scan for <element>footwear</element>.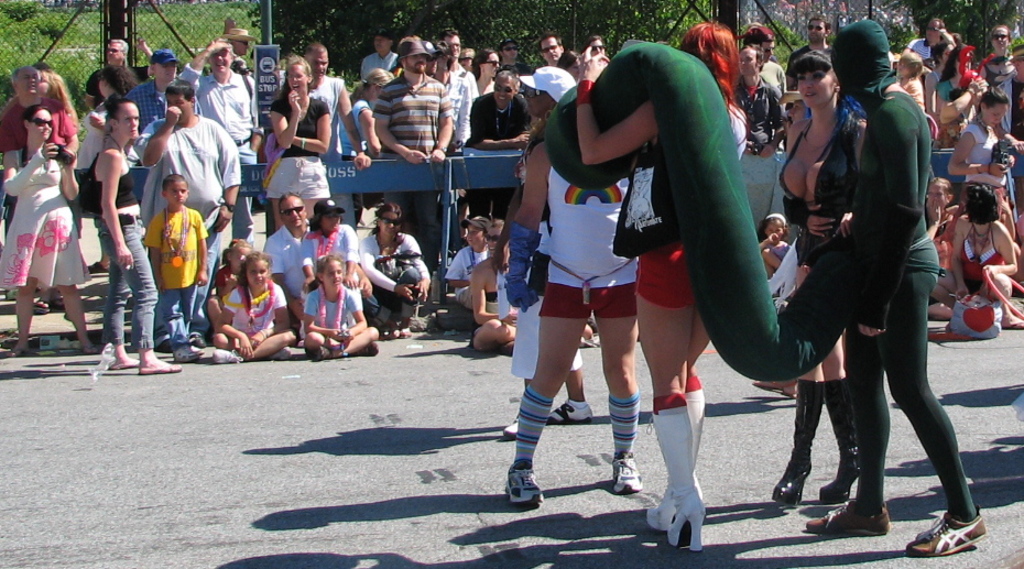
Scan result: 7/342/33/357.
